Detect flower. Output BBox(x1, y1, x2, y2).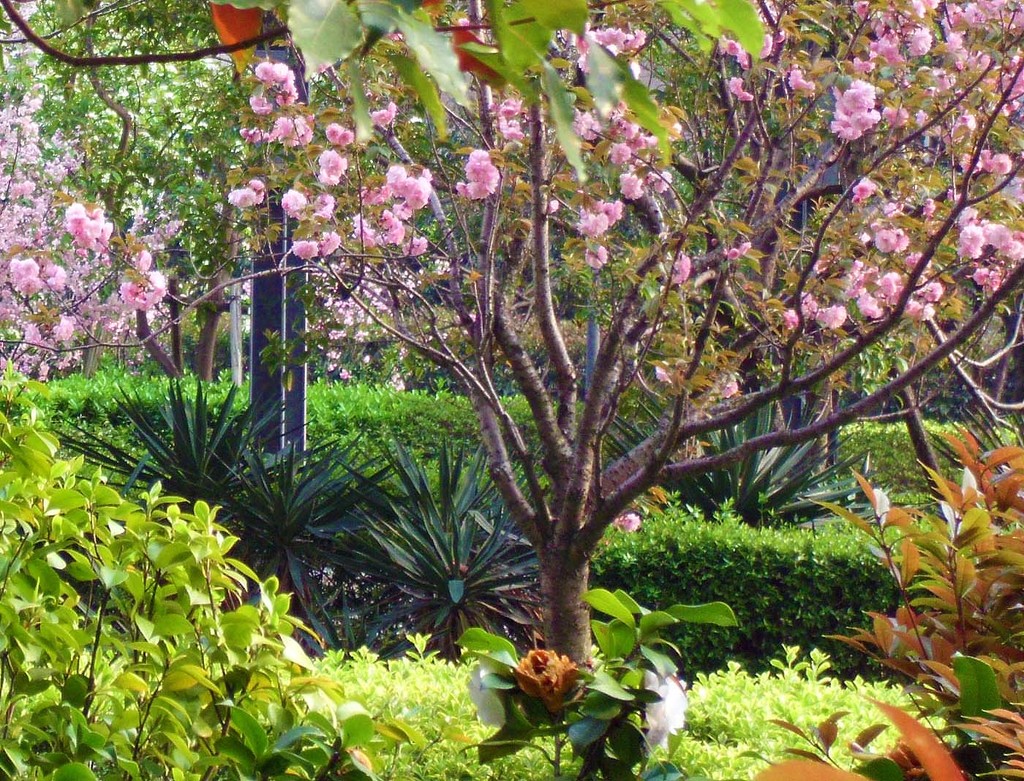
BBox(514, 644, 579, 734).
